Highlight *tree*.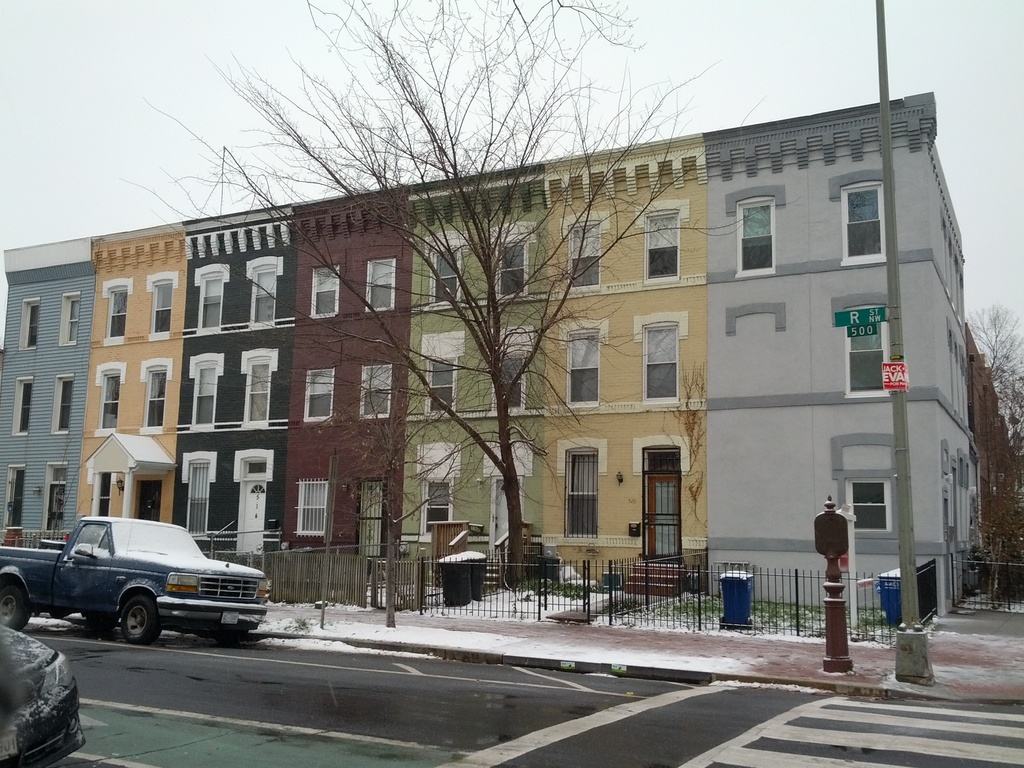
Highlighted region: {"left": 945, "top": 307, "right": 1023, "bottom": 616}.
